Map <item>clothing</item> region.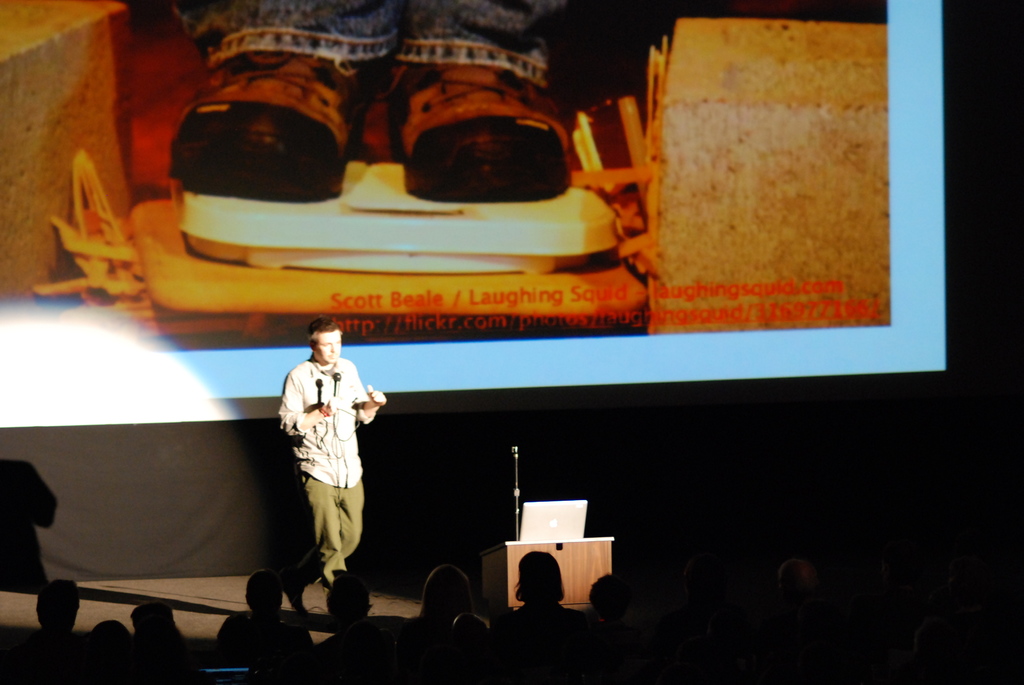
Mapped to <bbox>174, 0, 552, 67</bbox>.
